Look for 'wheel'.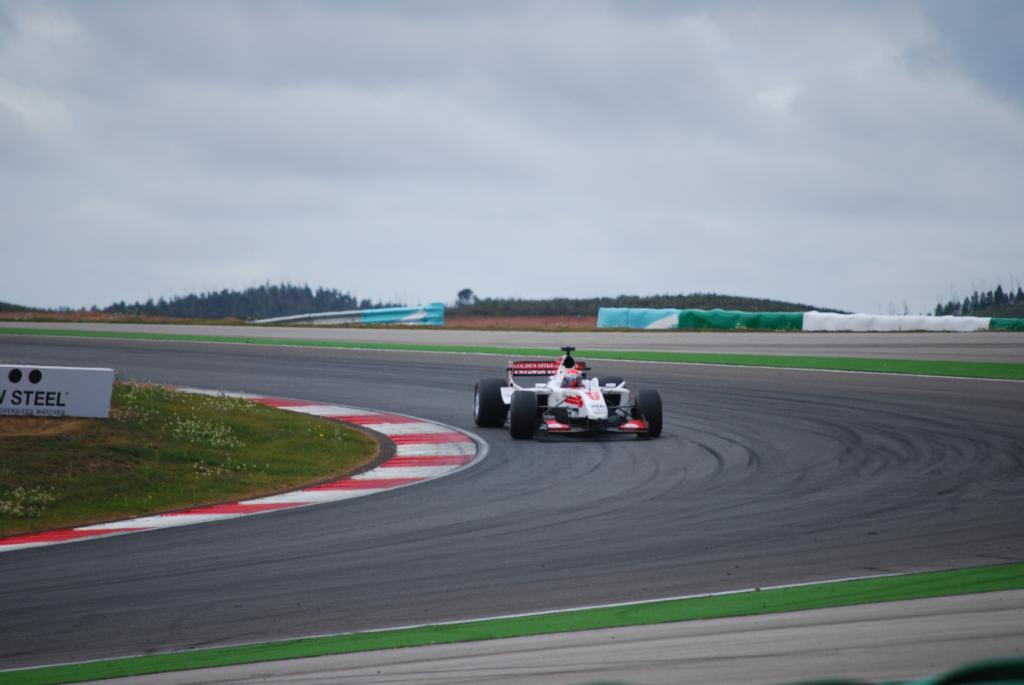
Found: 599,374,620,405.
